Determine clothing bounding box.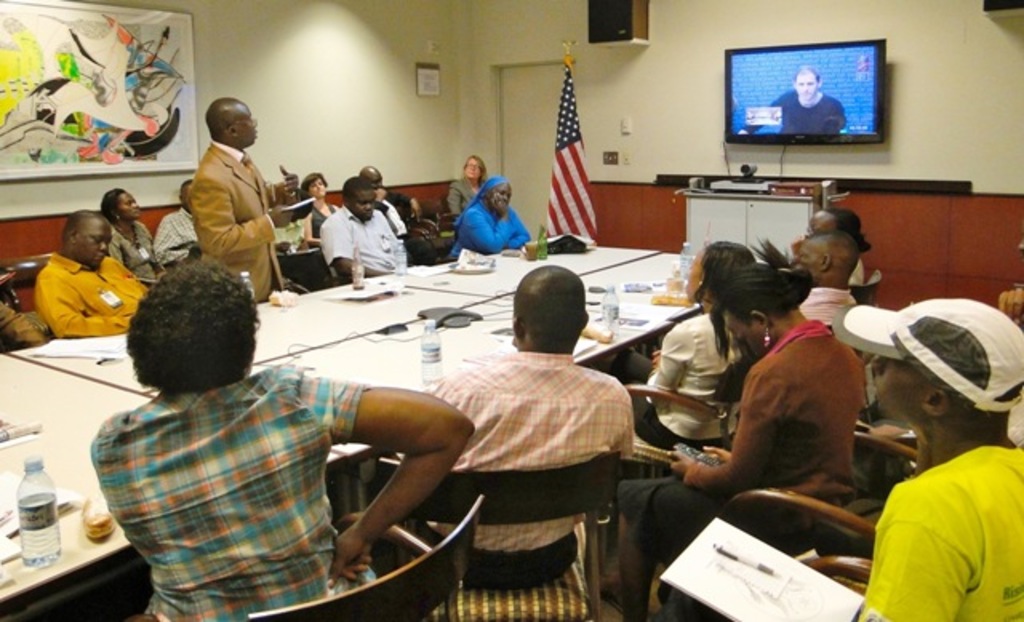
Determined: <bbox>427, 344, 640, 596</bbox>.
